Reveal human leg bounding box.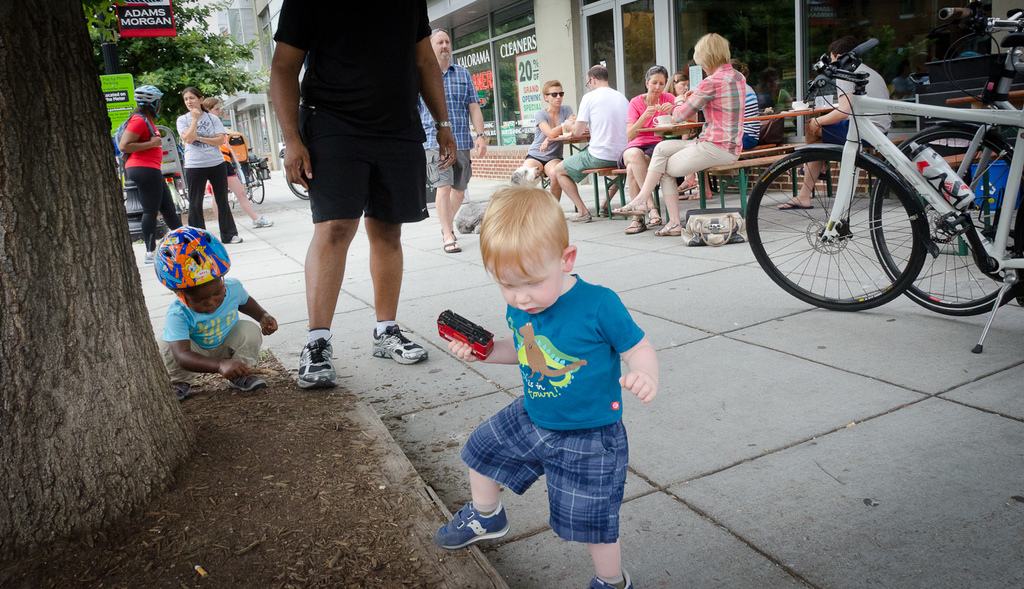
Revealed: crop(123, 169, 154, 261).
